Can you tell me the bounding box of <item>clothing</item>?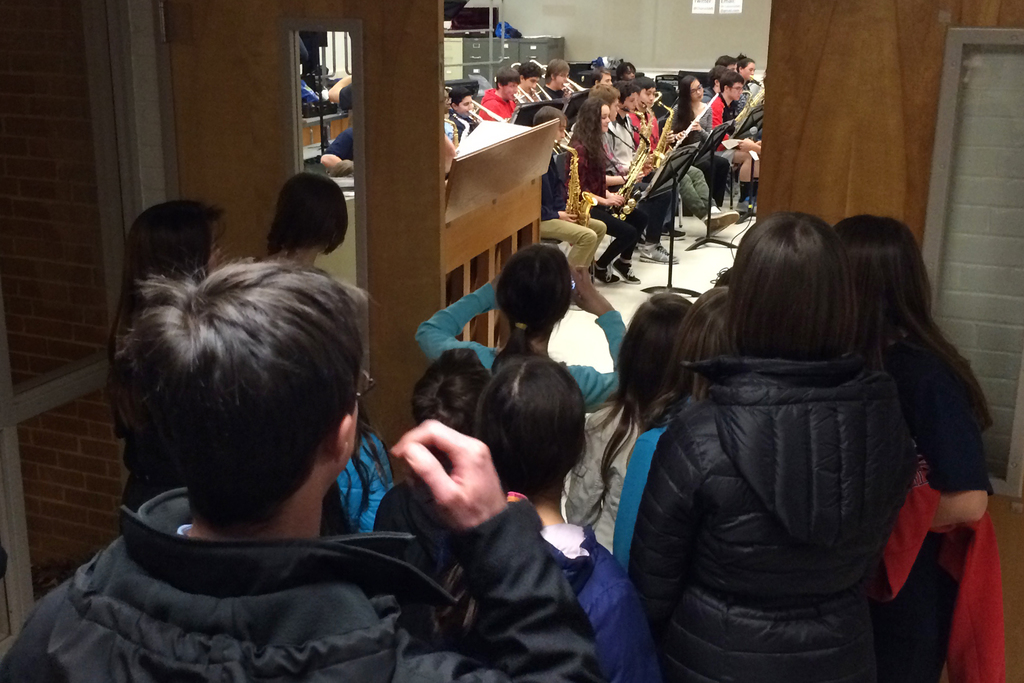
326 123 360 170.
